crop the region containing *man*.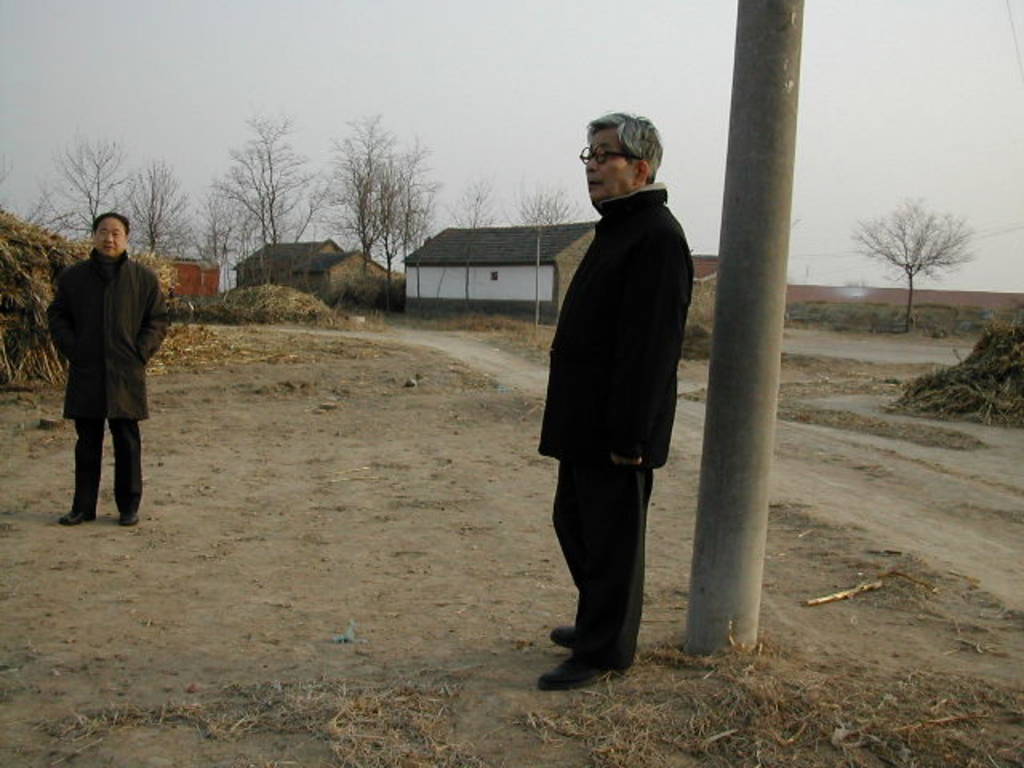
Crop region: bbox=(46, 210, 171, 525).
